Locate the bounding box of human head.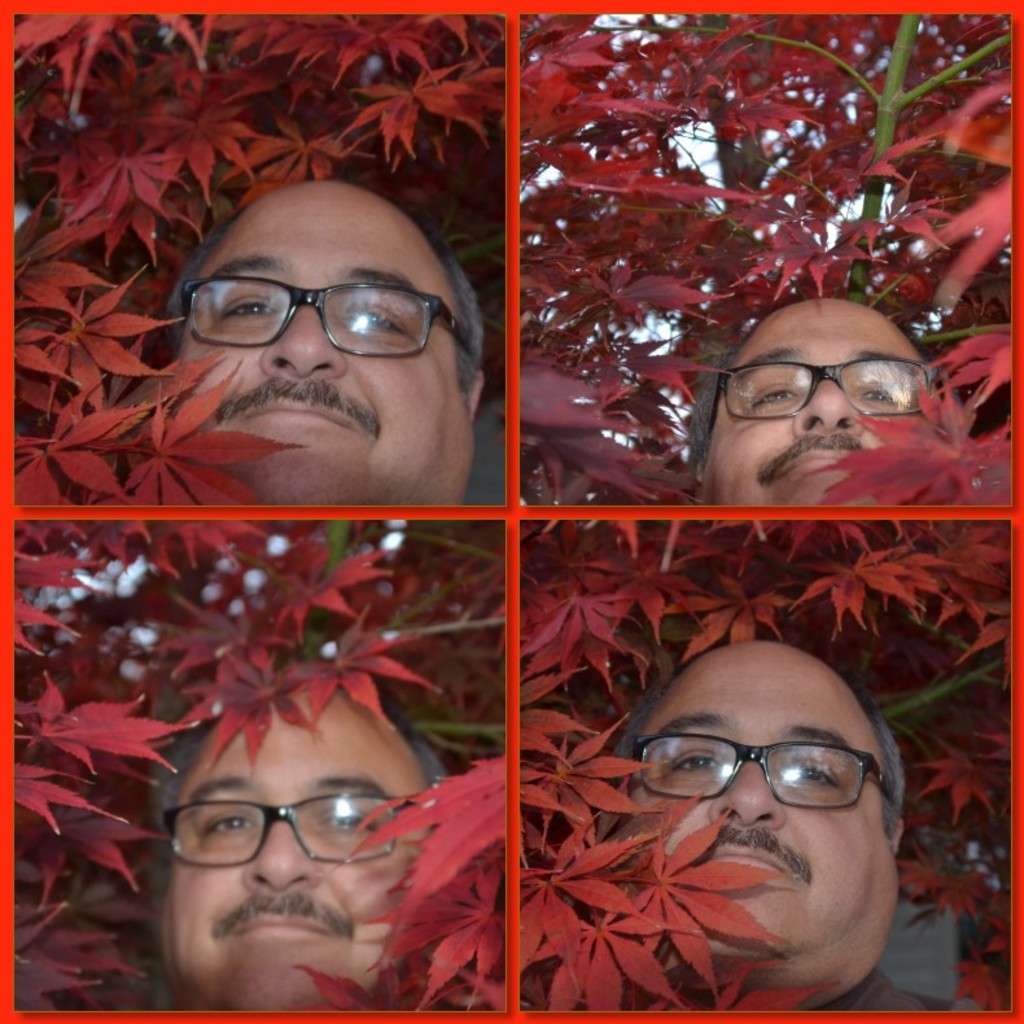
Bounding box: [140,157,500,507].
